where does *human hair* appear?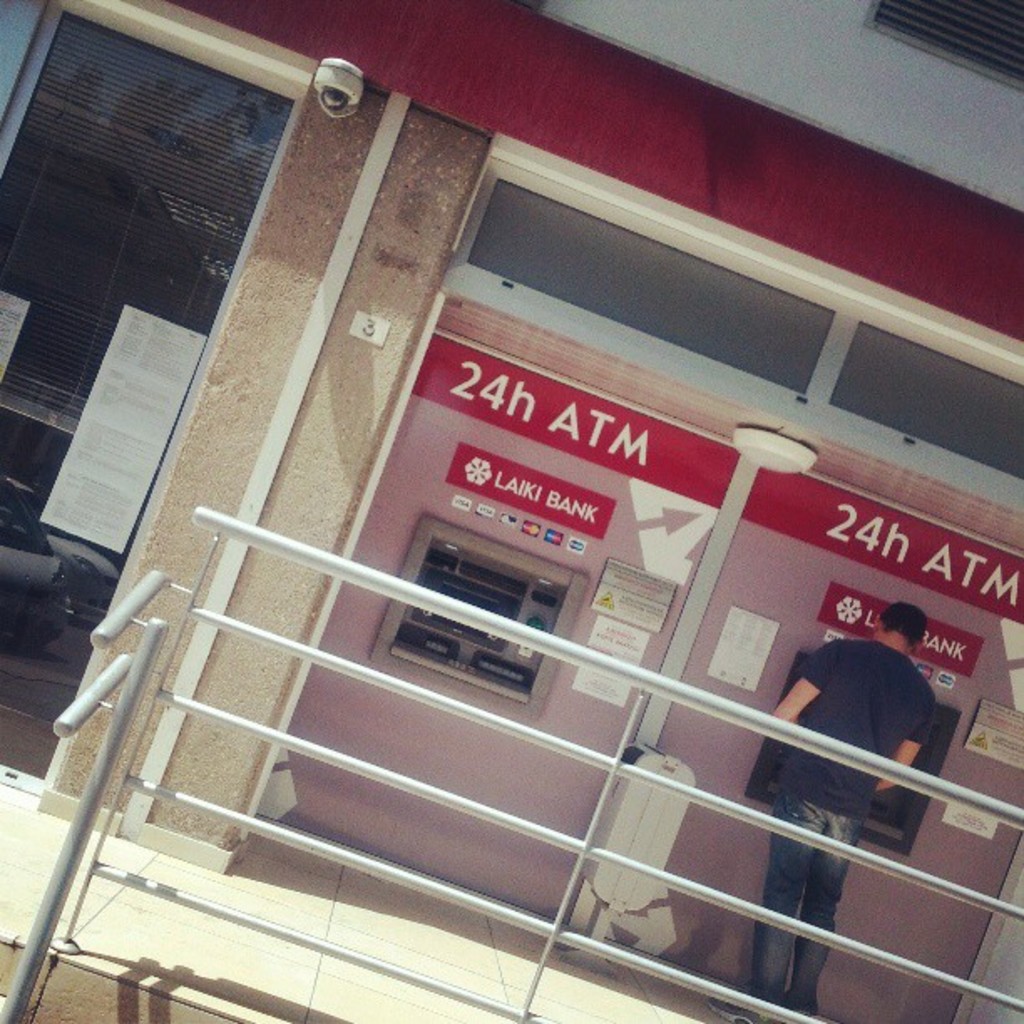
Appears at 877/604/927/648.
